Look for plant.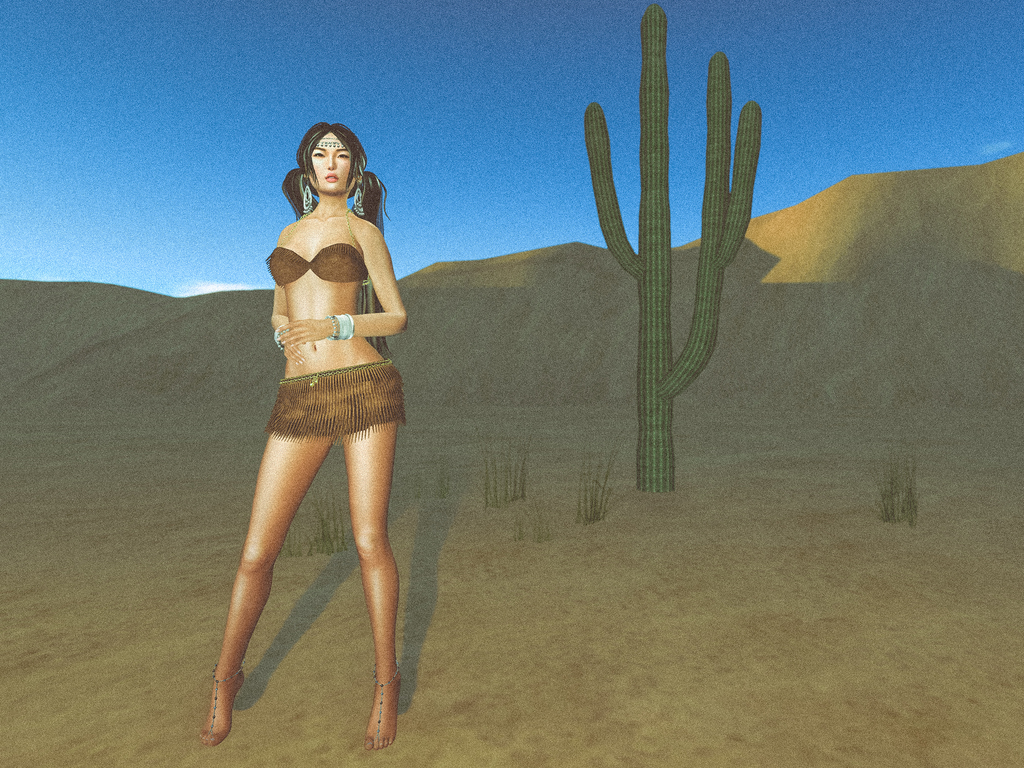
Found: {"left": 481, "top": 454, "right": 529, "bottom": 511}.
